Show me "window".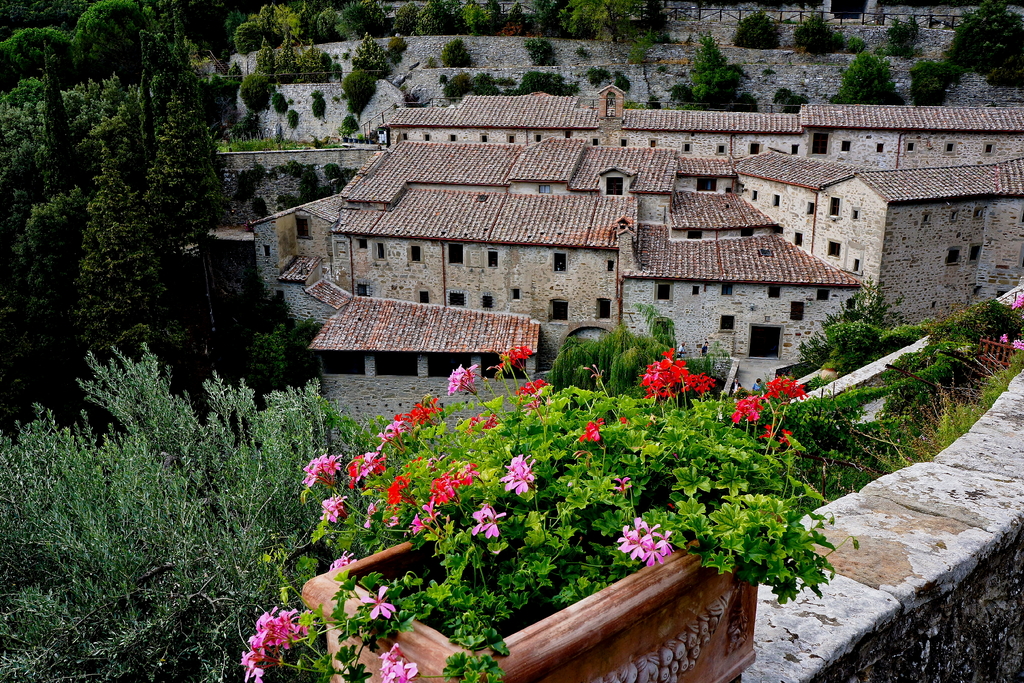
"window" is here: [653, 280, 673, 304].
